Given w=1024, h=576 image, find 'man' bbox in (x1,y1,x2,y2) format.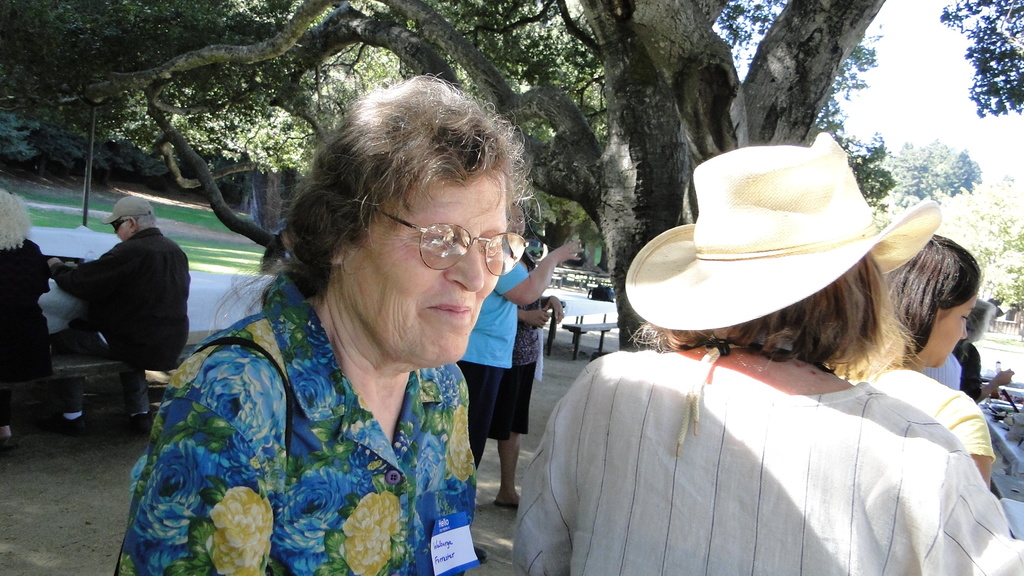
(442,202,586,513).
